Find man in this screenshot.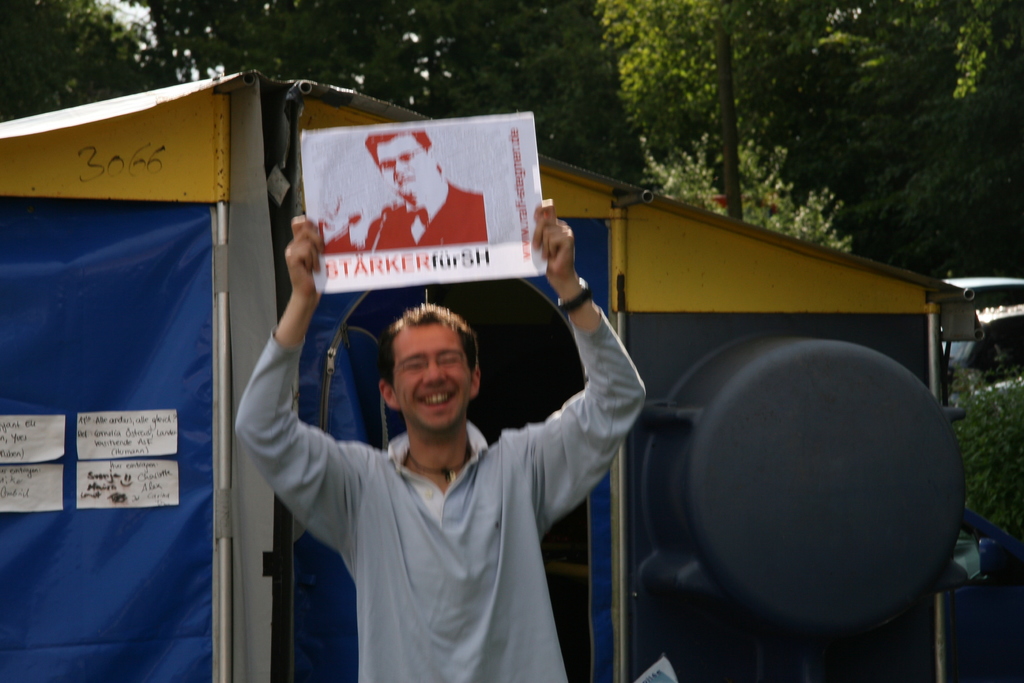
The bounding box for man is 316 123 488 256.
